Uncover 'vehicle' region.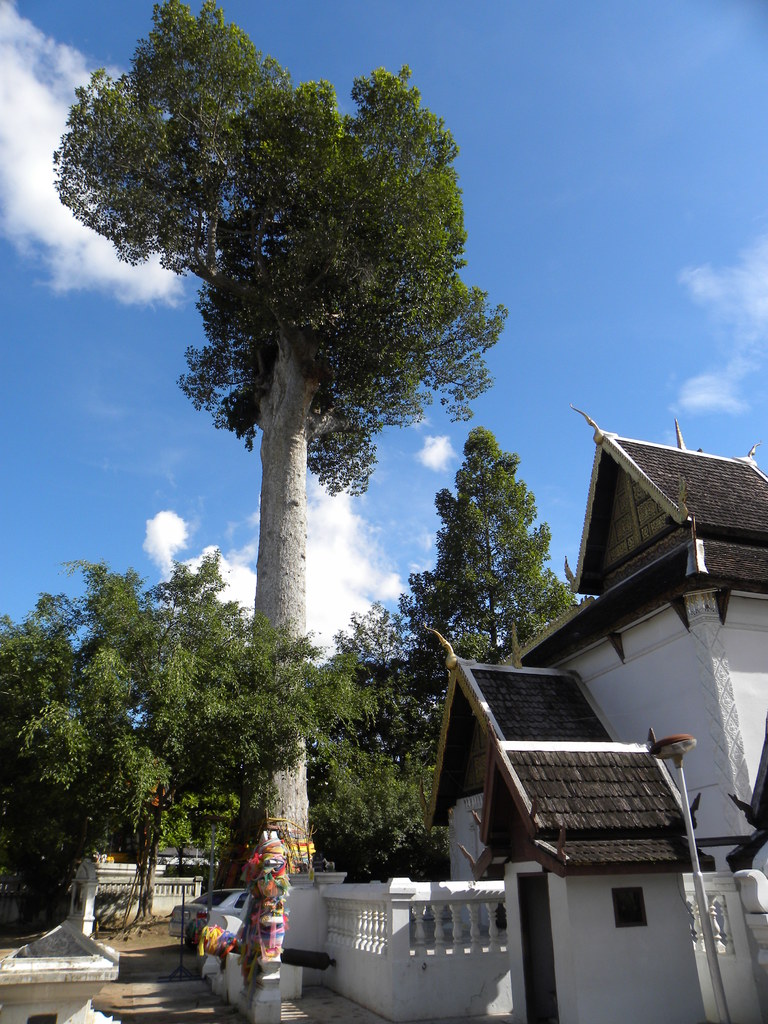
Uncovered: l=167, t=886, r=253, b=947.
